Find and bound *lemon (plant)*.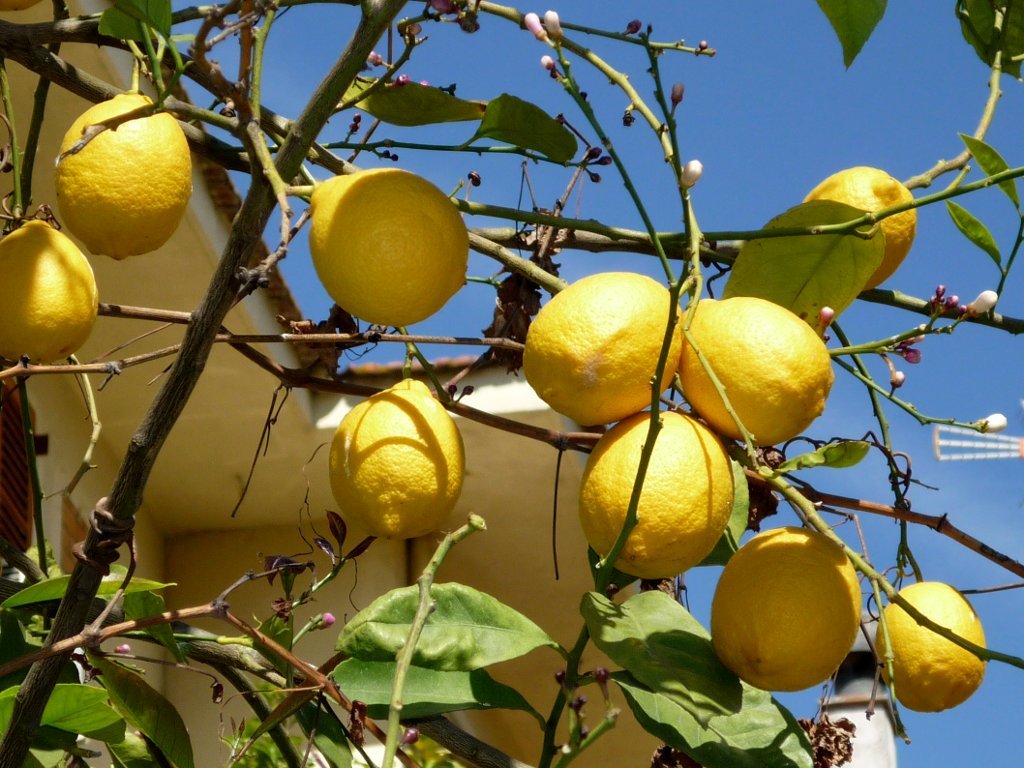
Bound: 523 274 681 426.
